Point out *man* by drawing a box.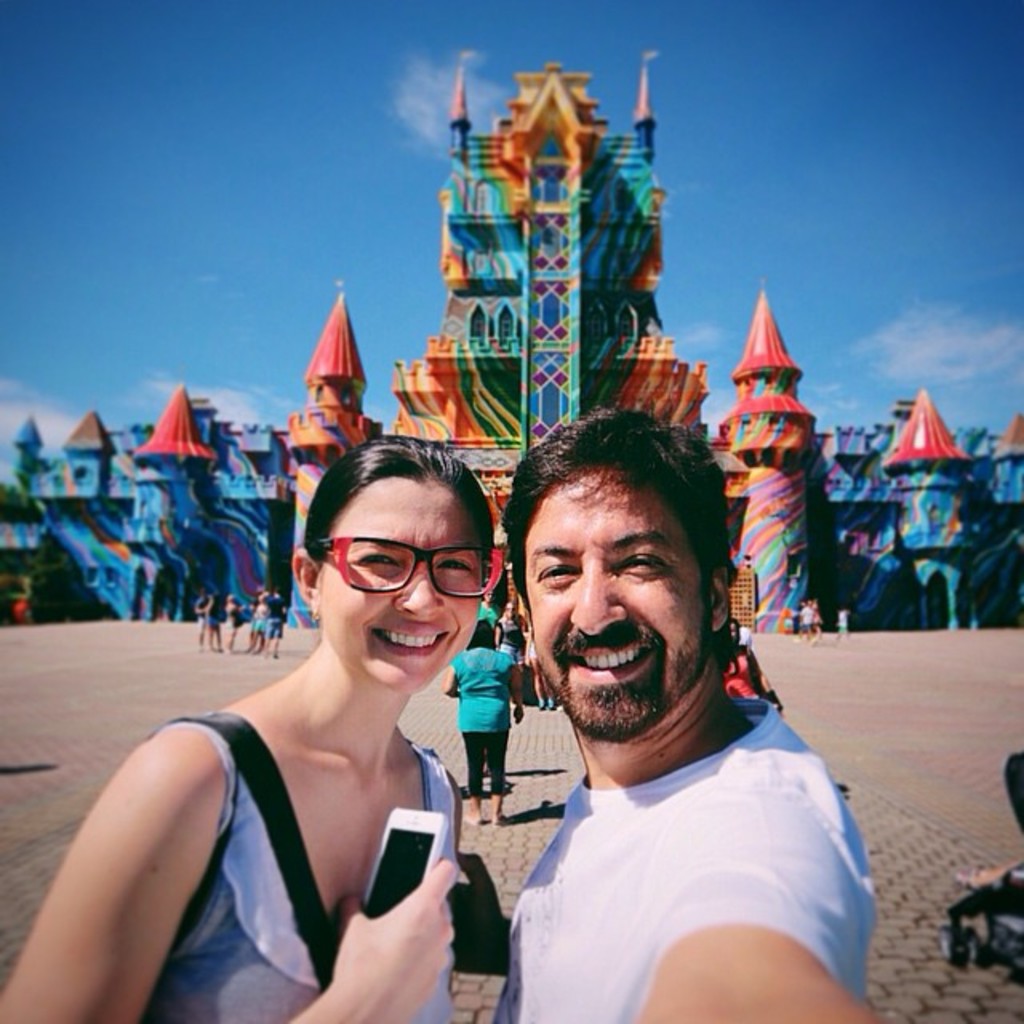
x1=474 y1=590 x2=498 y2=626.
